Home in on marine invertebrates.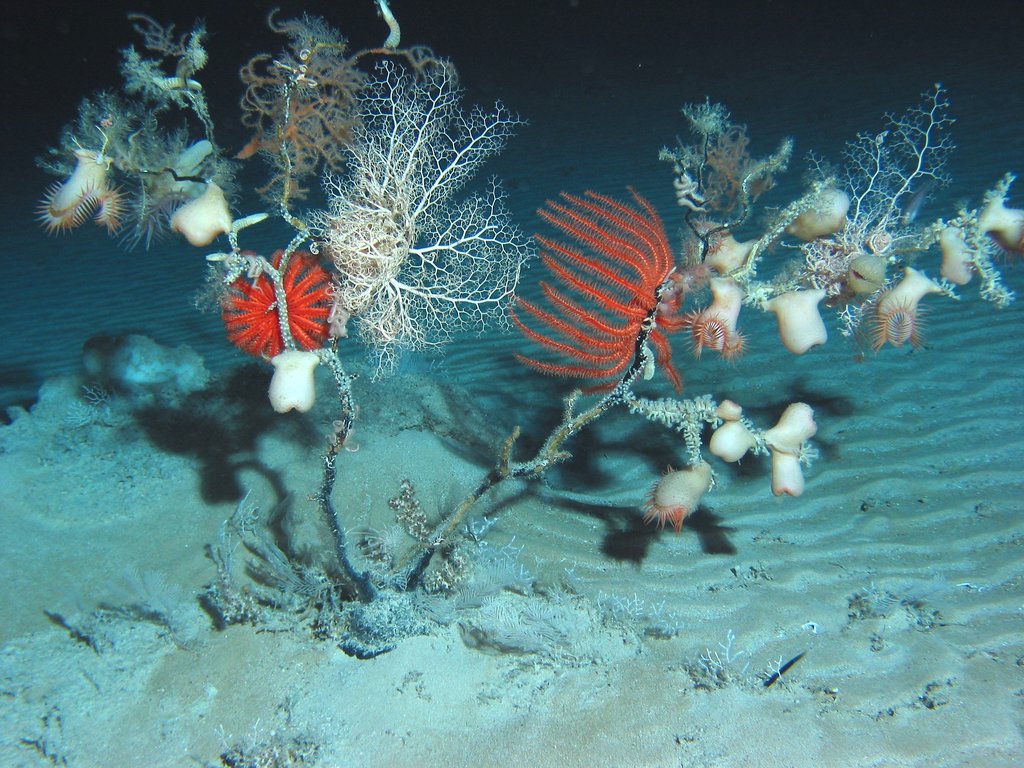
Homed in at 165, 157, 234, 257.
